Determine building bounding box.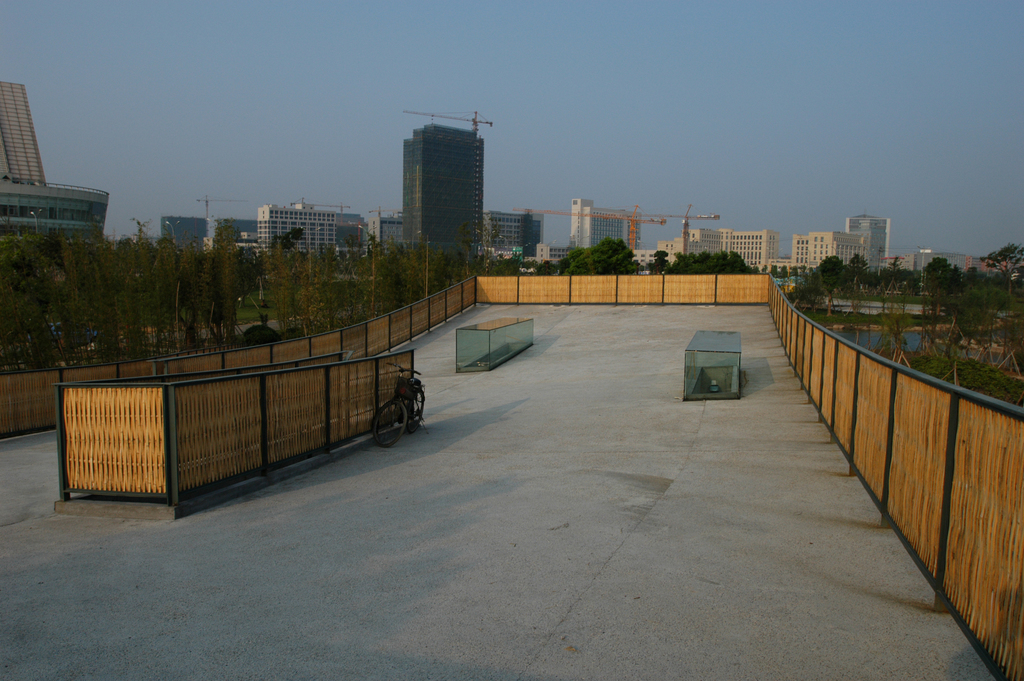
Determined: locate(792, 228, 858, 268).
